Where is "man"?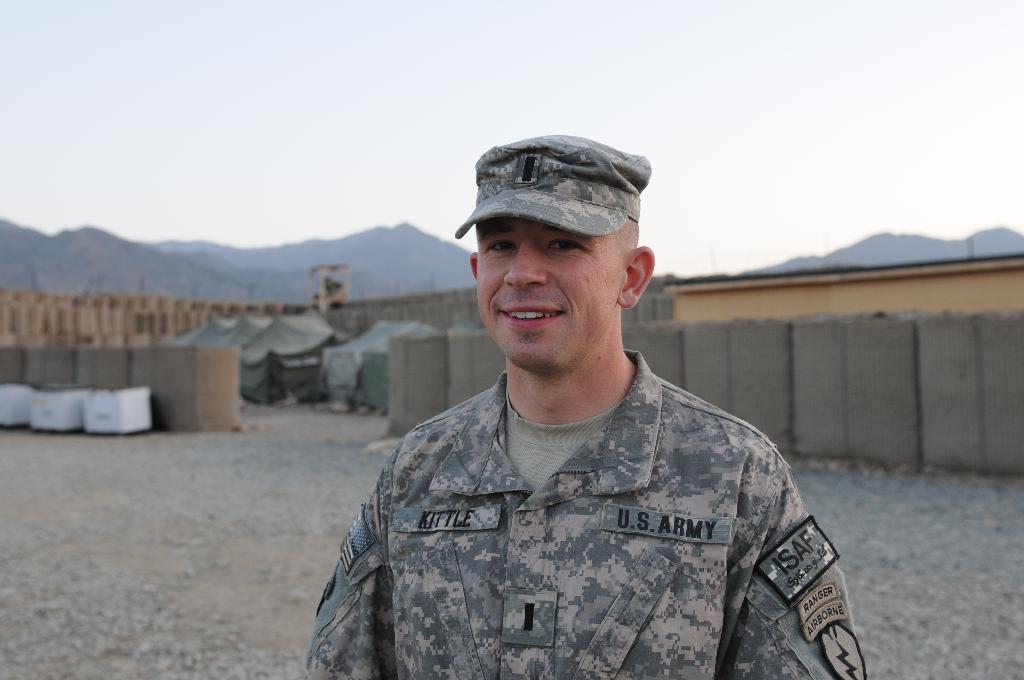
<region>335, 134, 854, 663</region>.
